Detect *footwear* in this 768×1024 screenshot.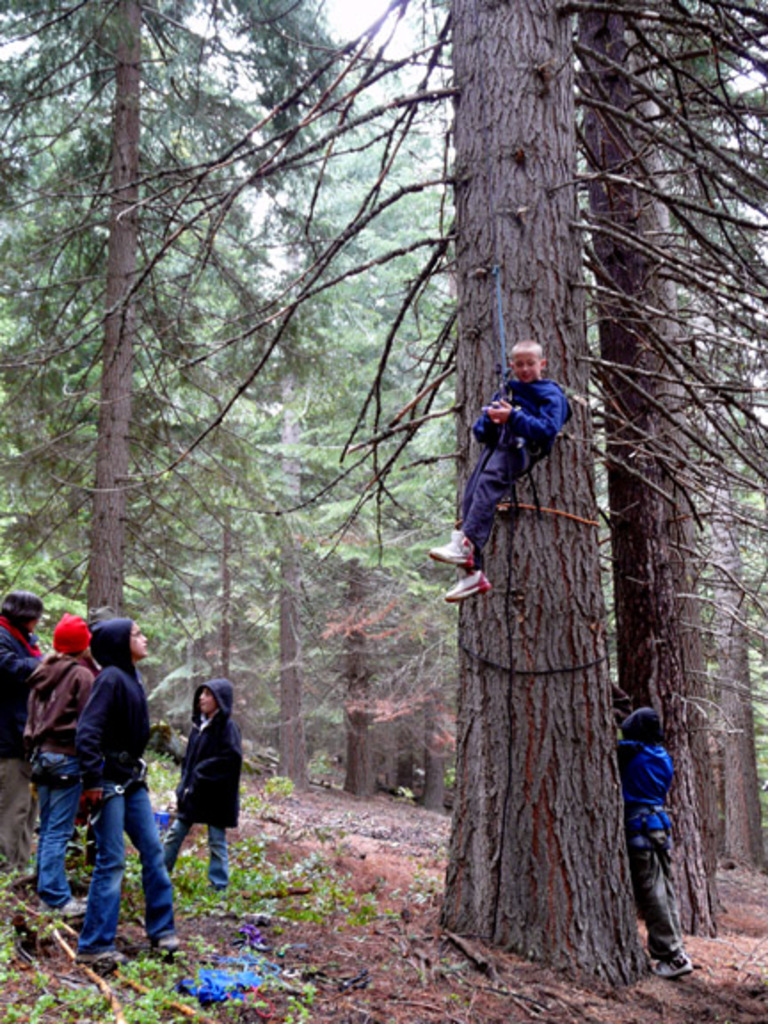
Detection: 645, 953, 697, 976.
